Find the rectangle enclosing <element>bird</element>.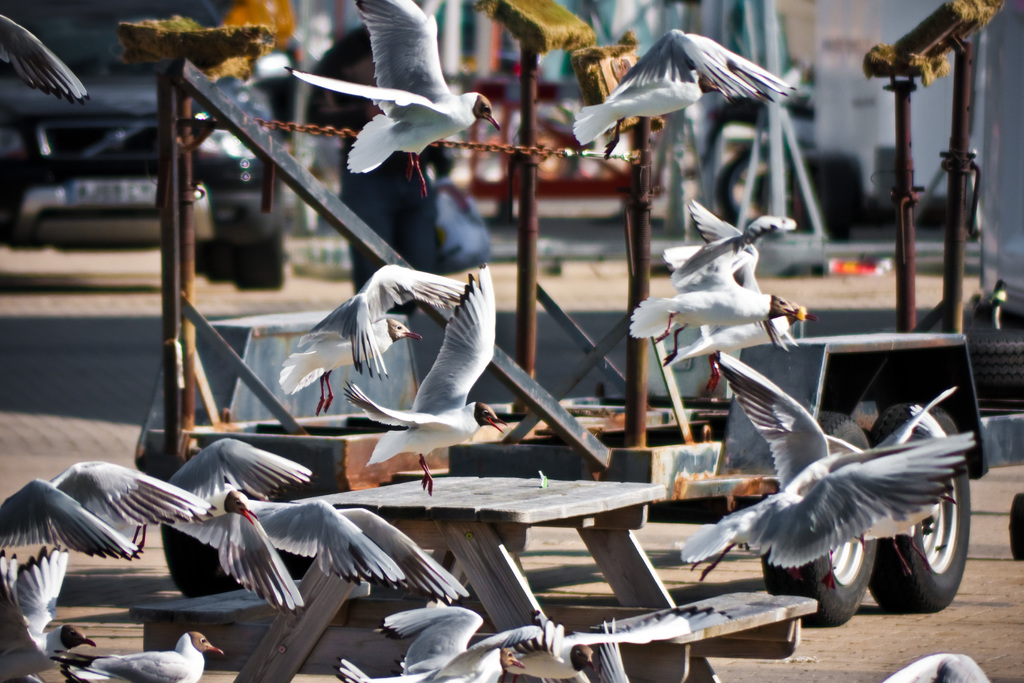
(left=283, top=0, right=504, bottom=201).
